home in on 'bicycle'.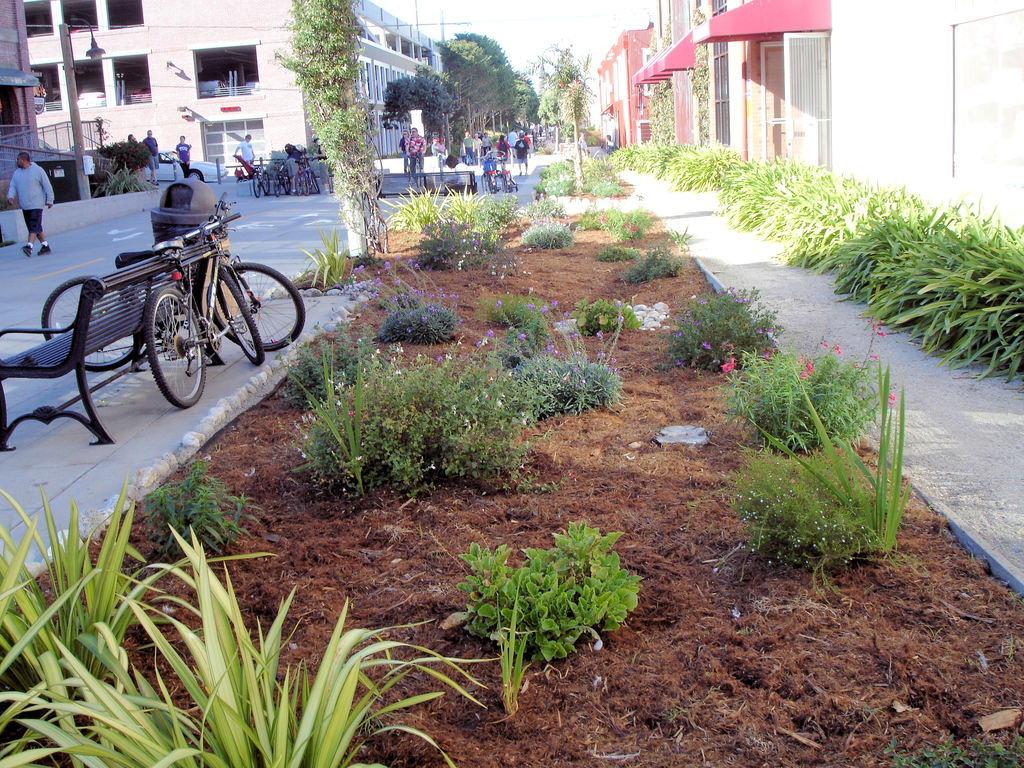
Homed in at 492,154,516,193.
